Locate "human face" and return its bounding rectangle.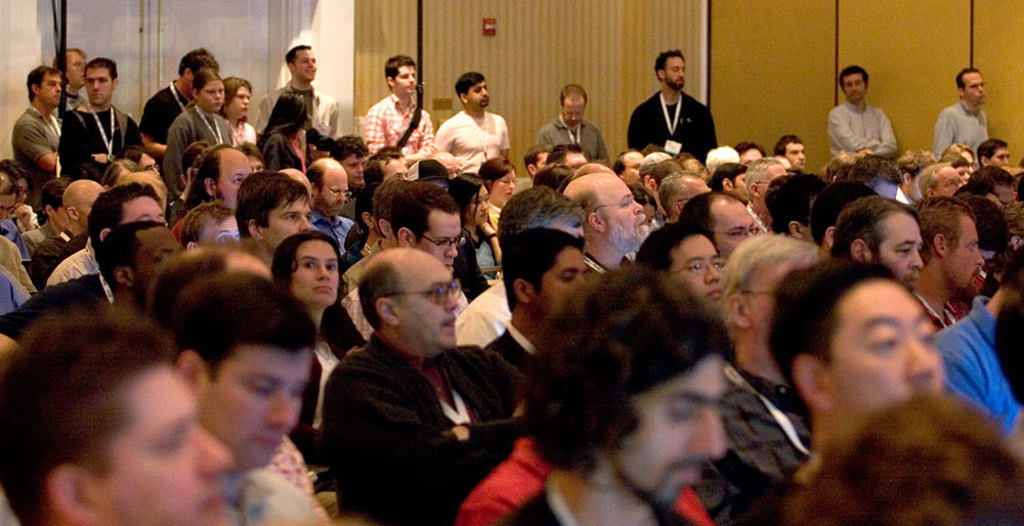
294:51:316:81.
